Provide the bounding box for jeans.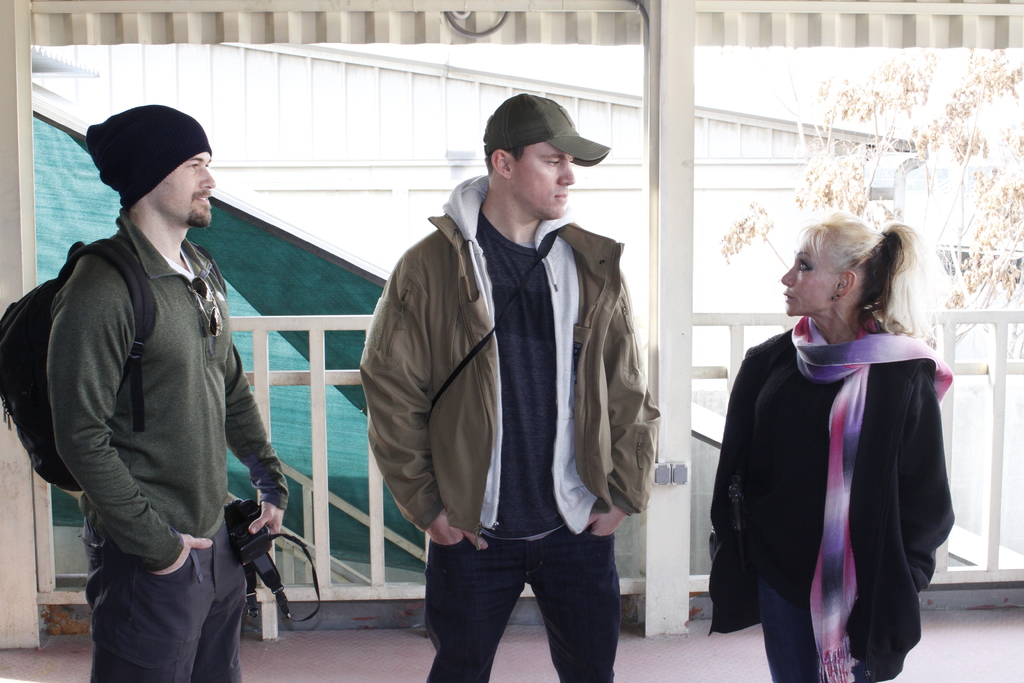
[left=86, top=549, right=243, bottom=679].
